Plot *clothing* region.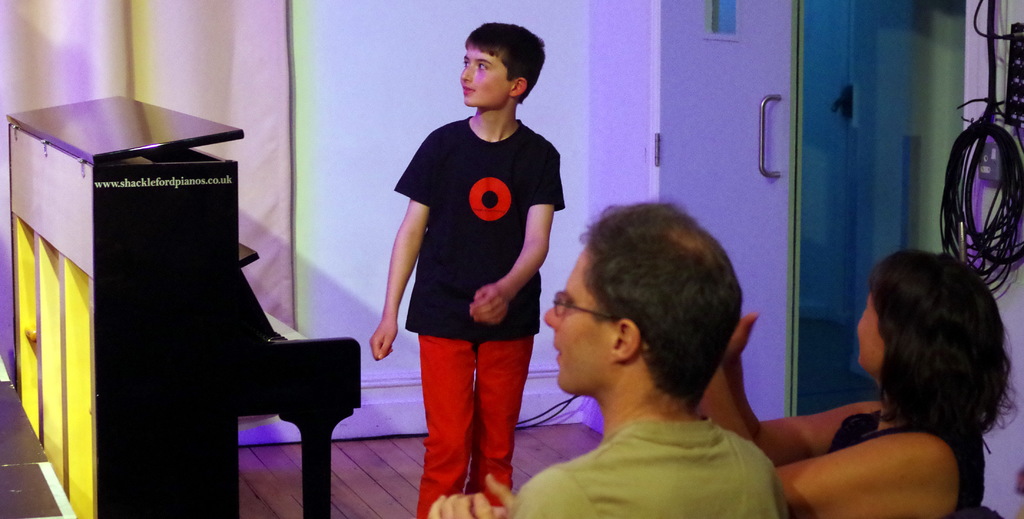
Plotted at box(394, 90, 550, 442).
